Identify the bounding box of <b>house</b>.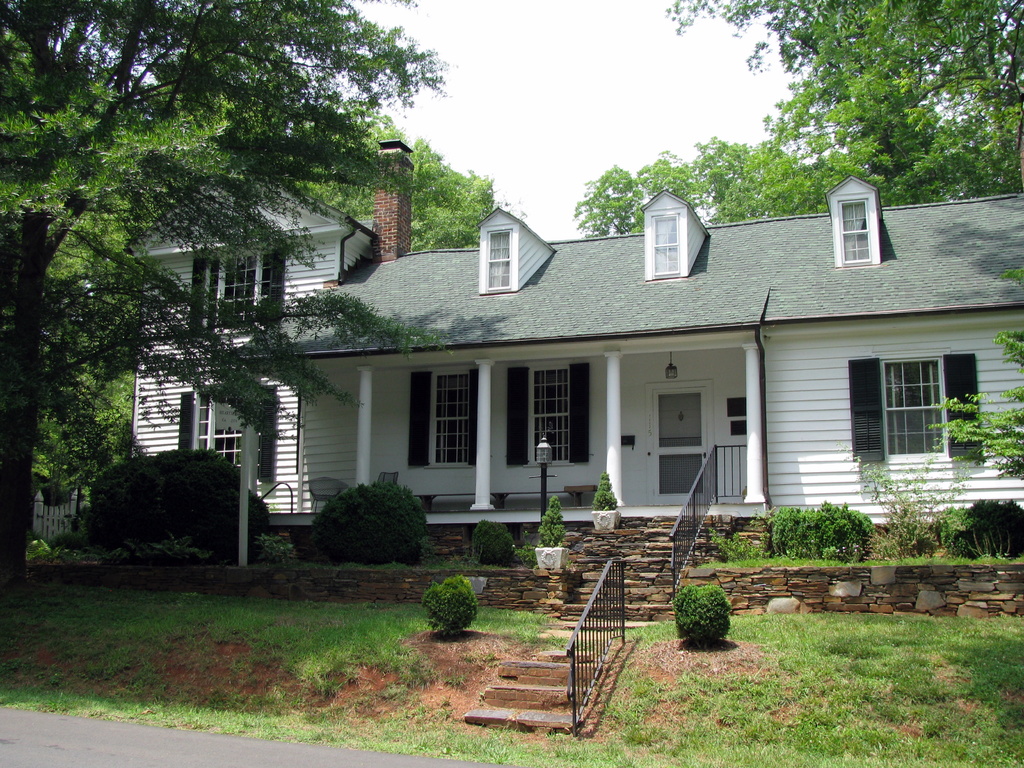
{"left": 189, "top": 150, "right": 1001, "bottom": 559}.
